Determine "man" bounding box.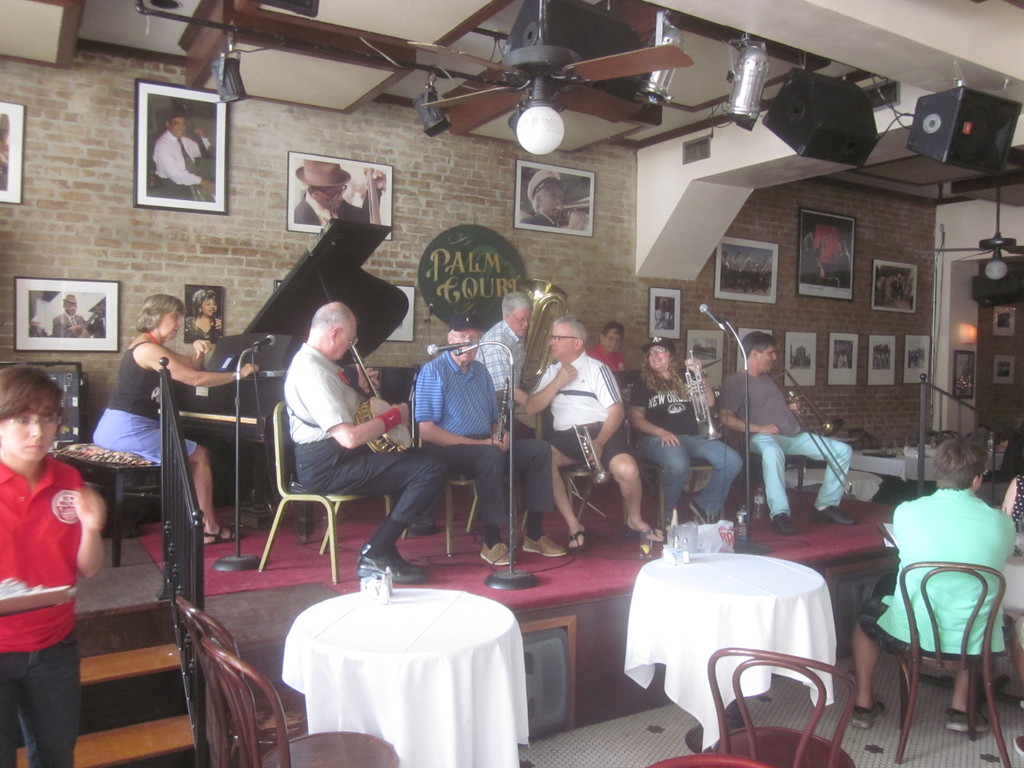
Determined: Rect(477, 289, 530, 414).
